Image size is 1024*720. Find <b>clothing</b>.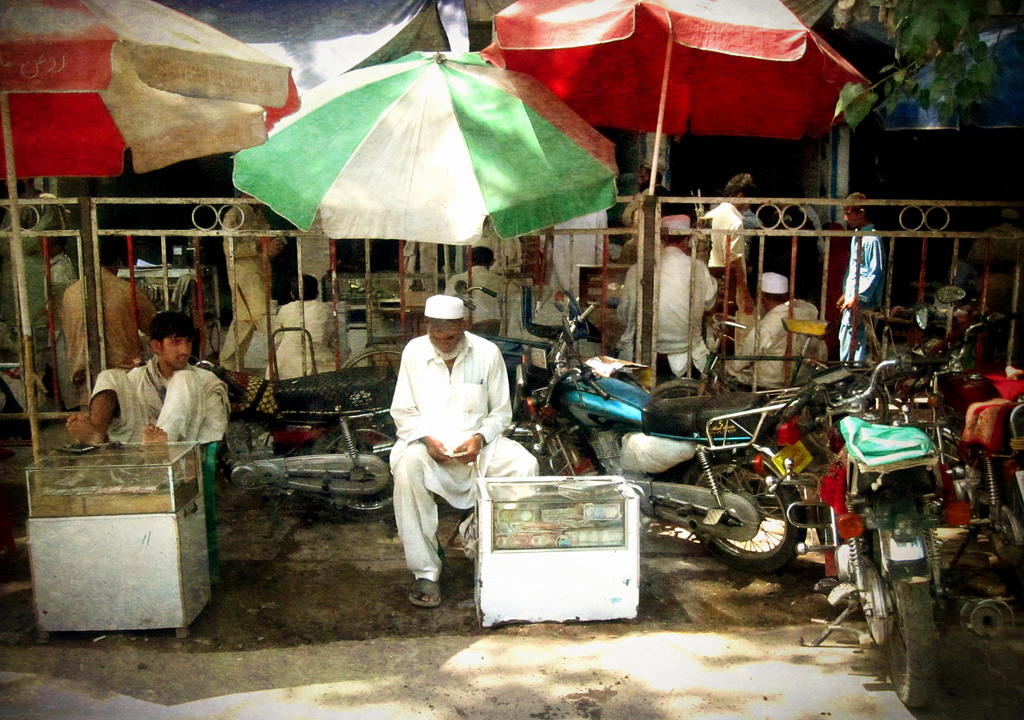
detection(273, 298, 338, 392).
